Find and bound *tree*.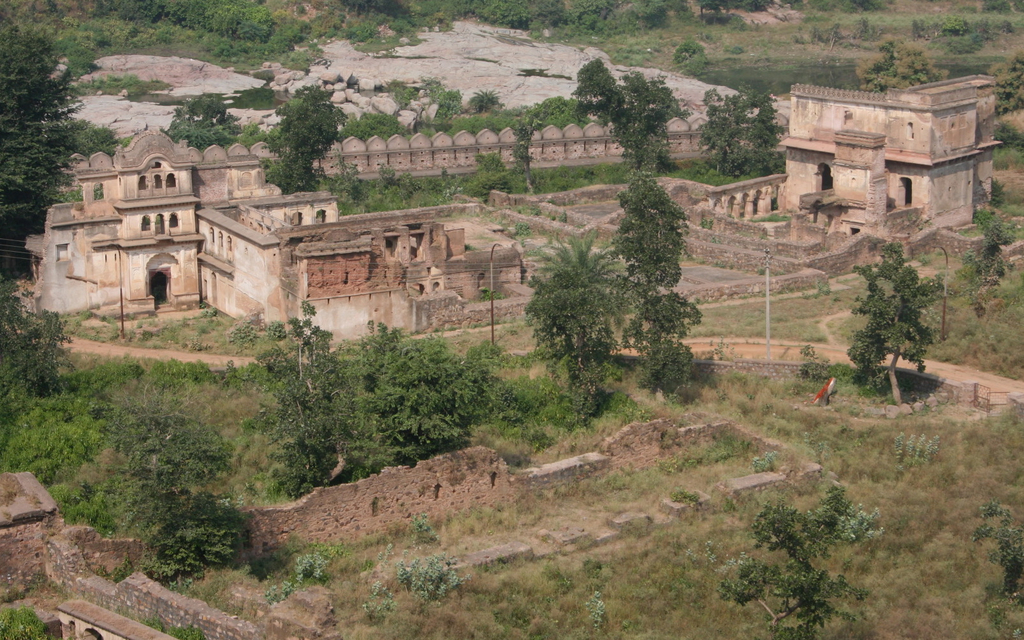
Bound: [841,221,956,390].
